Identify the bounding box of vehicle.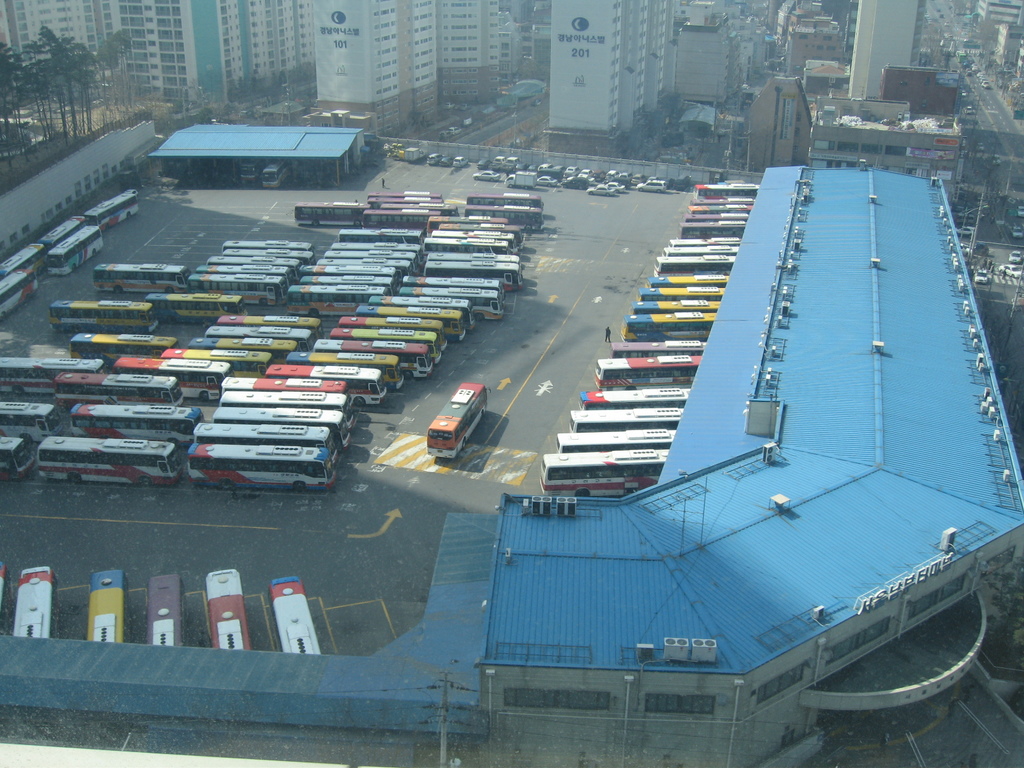
442, 99, 458, 110.
